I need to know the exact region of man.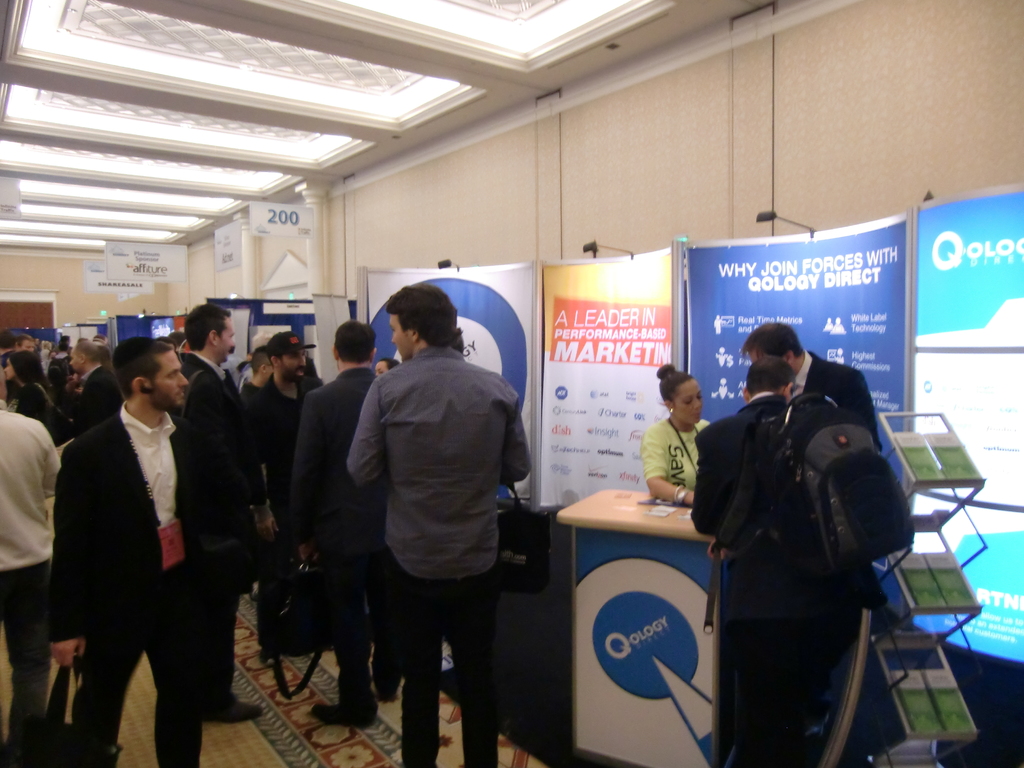
Region: <bbox>257, 326, 318, 597</bbox>.
